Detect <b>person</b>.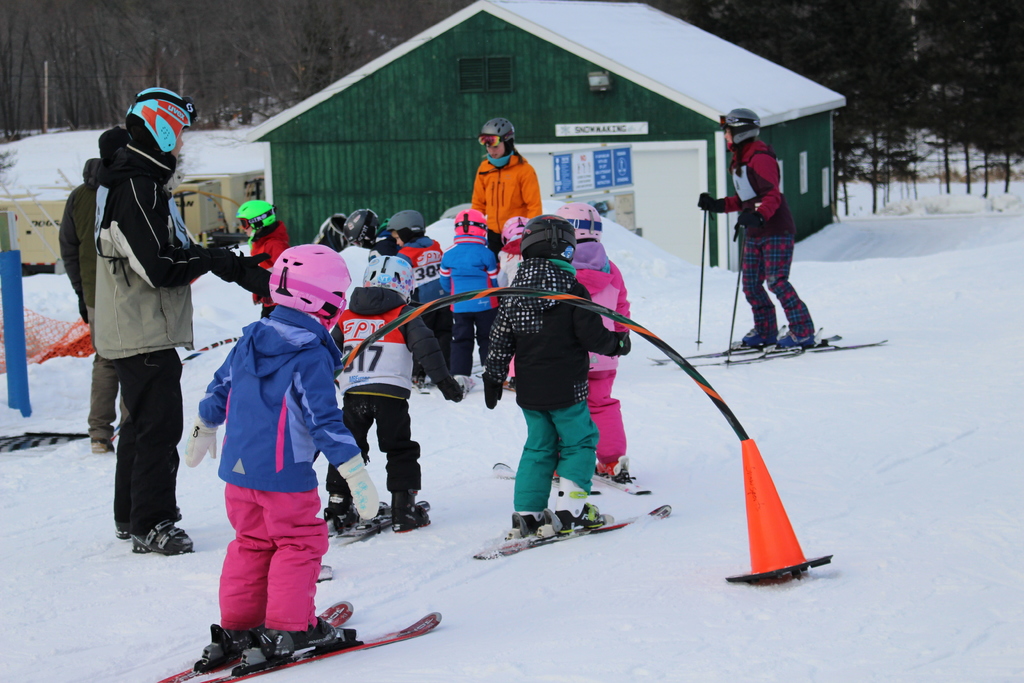
Detected at x1=465 y1=113 x2=544 y2=274.
